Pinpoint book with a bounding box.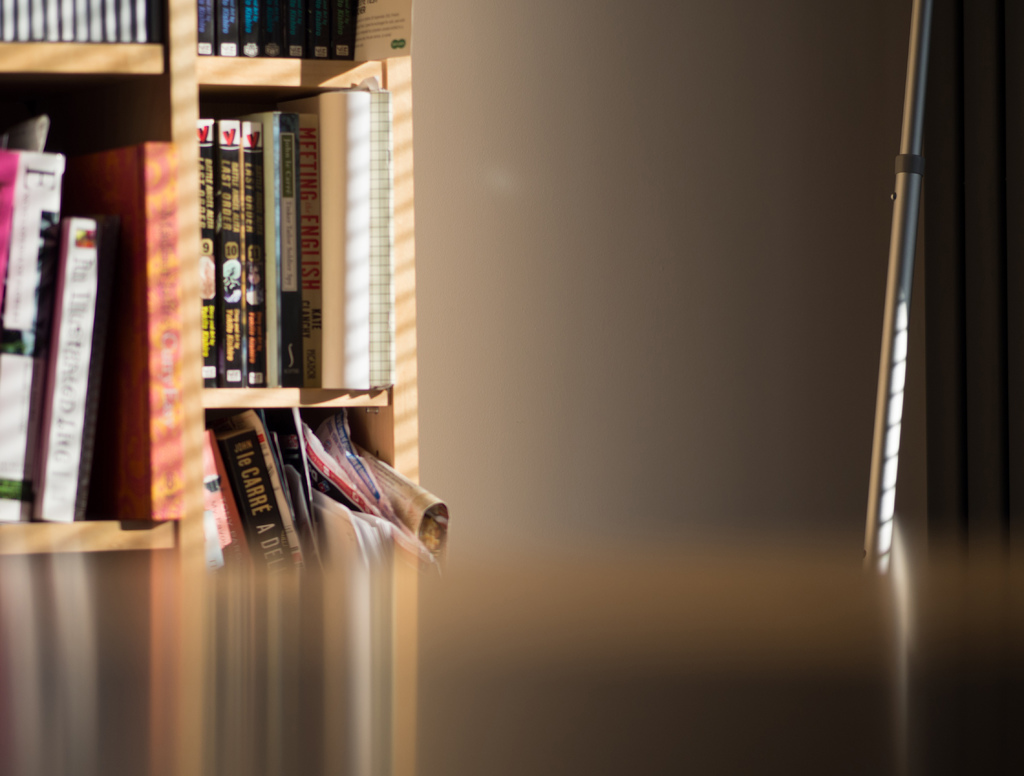
<bbox>292, 108, 326, 393</bbox>.
